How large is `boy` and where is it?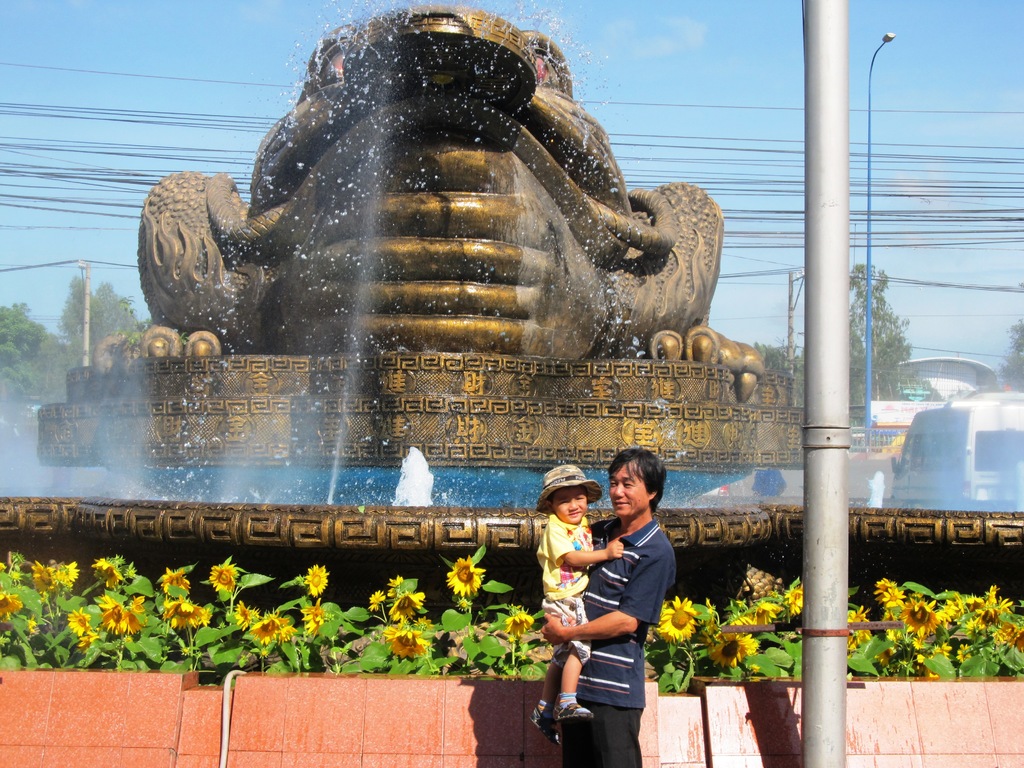
Bounding box: pyautogui.locateOnScreen(535, 459, 625, 748).
